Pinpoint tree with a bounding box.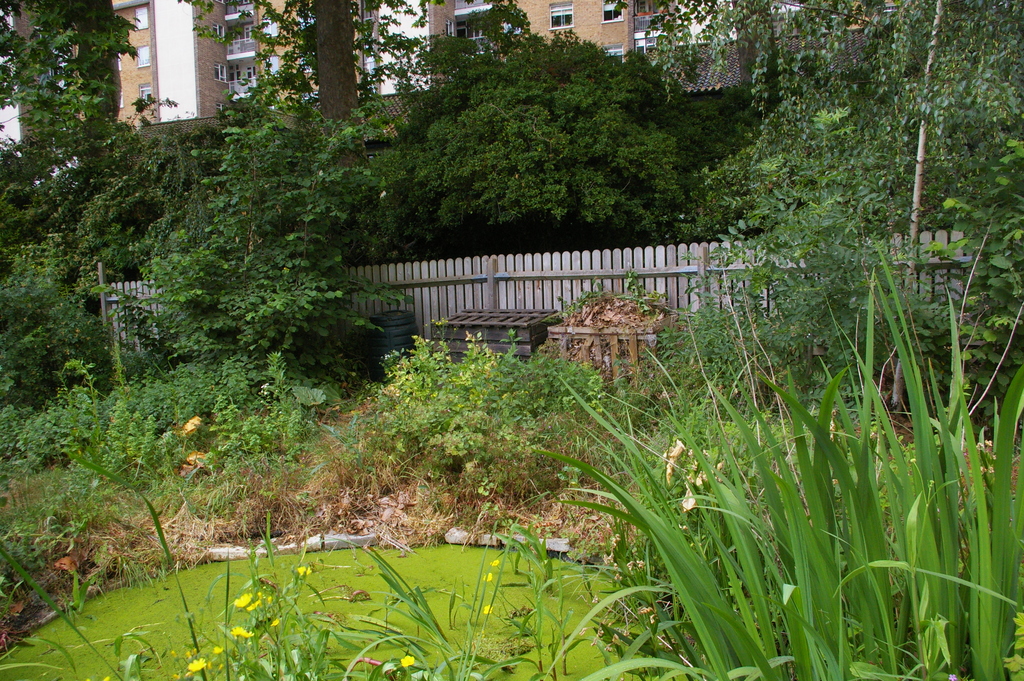
<region>703, 0, 1023, 251</region>.
